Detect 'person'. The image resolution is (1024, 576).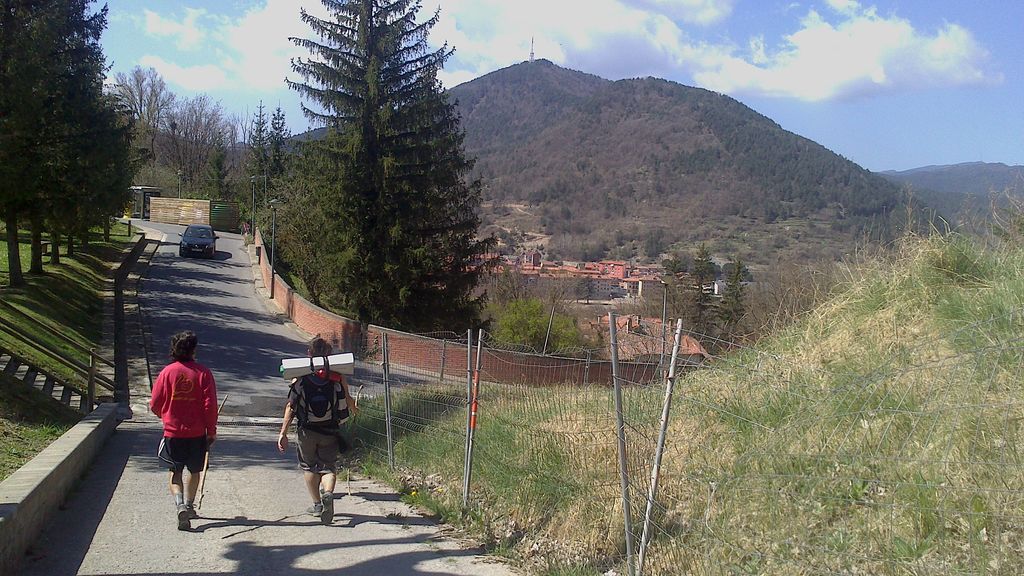
[x1=276, y1=337, x2=359, y2=527].
